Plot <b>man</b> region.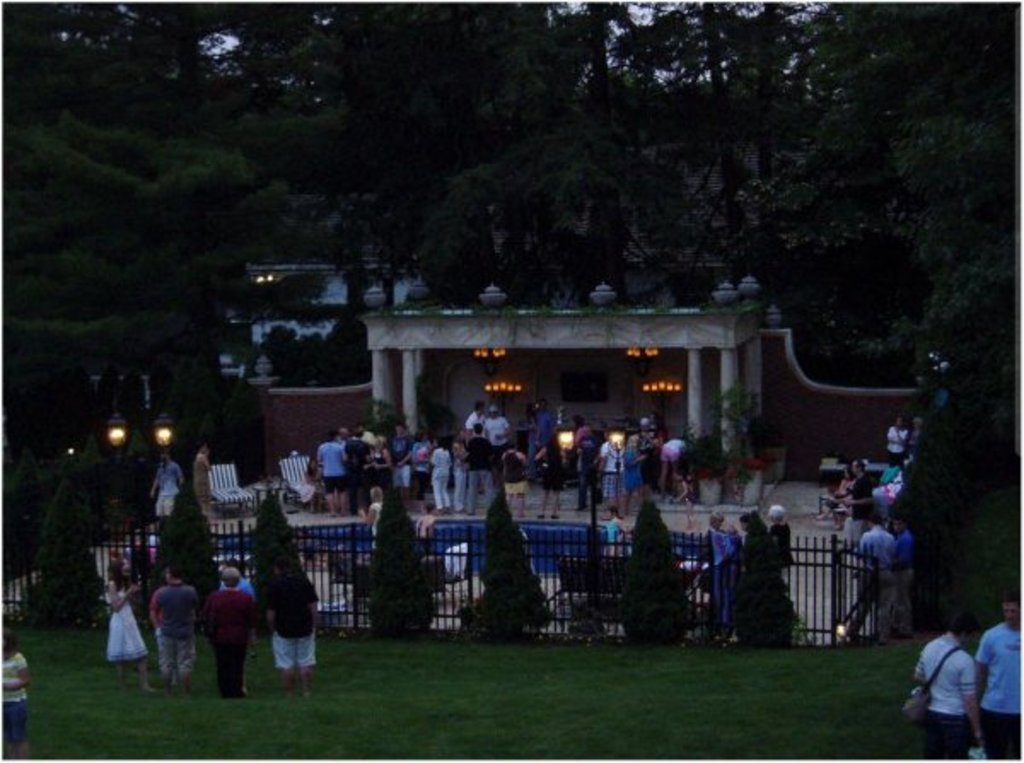
Plotted at rect(891, 509, 908, 644).
